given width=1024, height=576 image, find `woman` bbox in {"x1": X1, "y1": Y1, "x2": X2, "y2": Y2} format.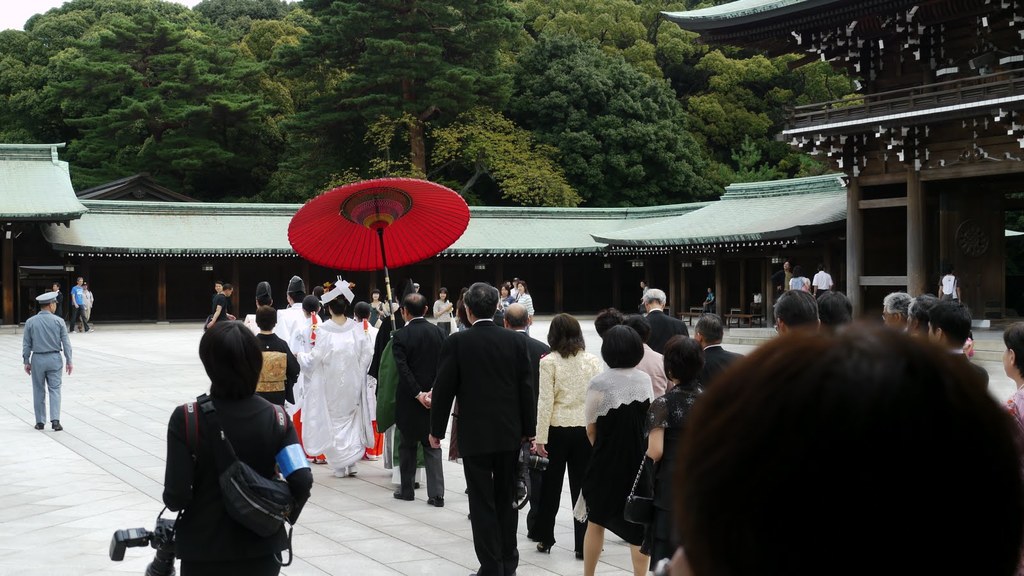
{"x1": 499, "y1": 282, "x2": 516, "y2": 317}.
